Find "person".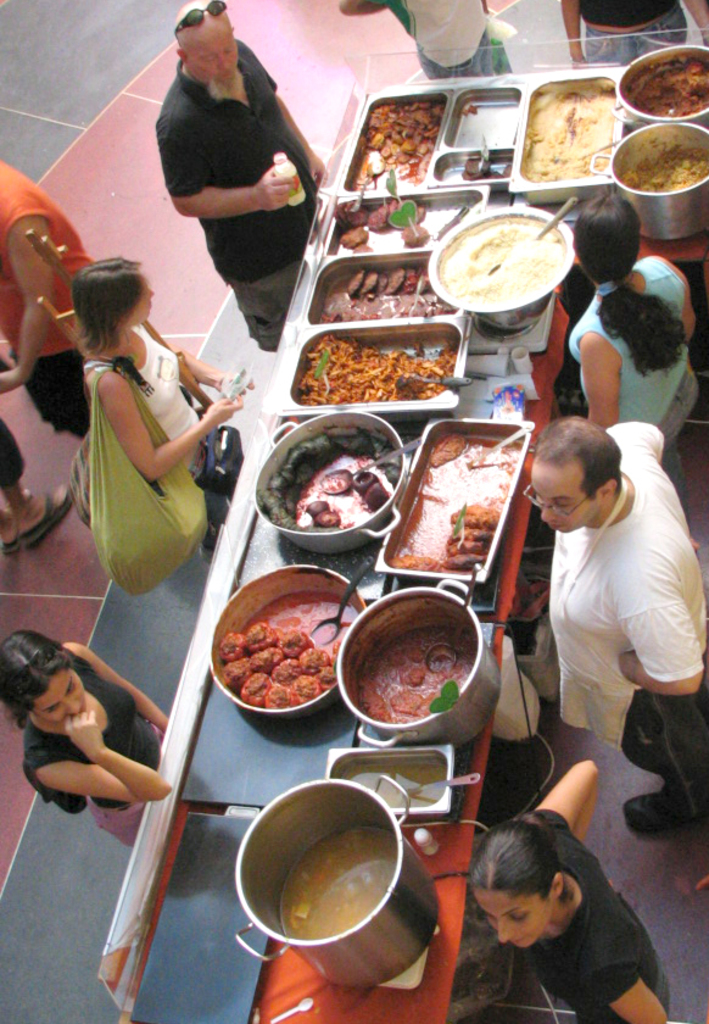
x1=538 y1=414 x2=707 y2=734.
